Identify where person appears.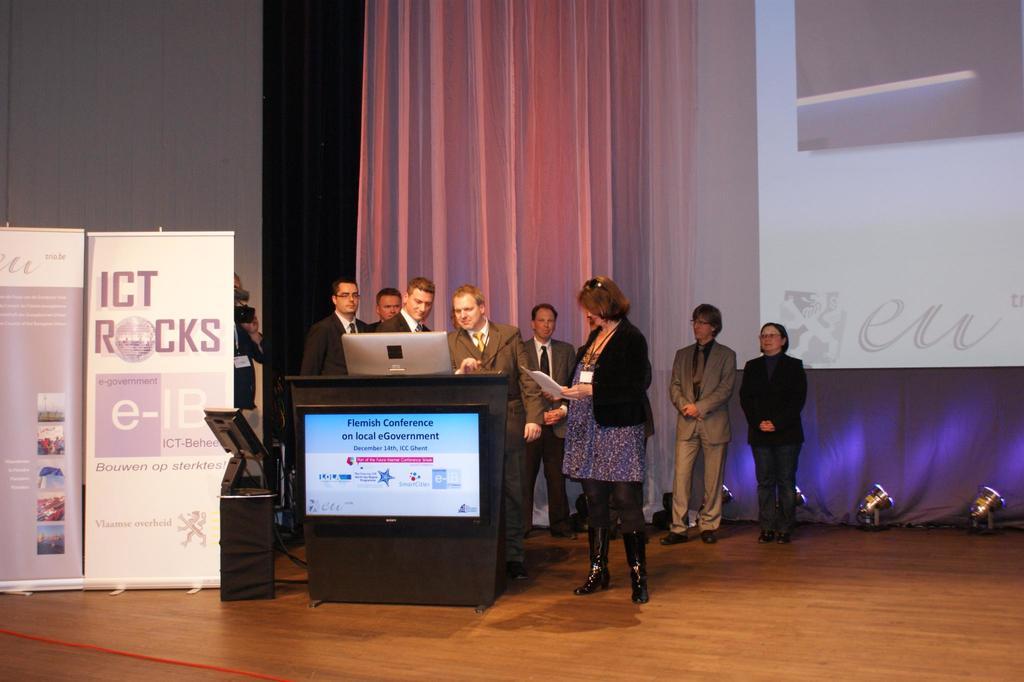
Appears at detection(373, 275, 436, 331).
